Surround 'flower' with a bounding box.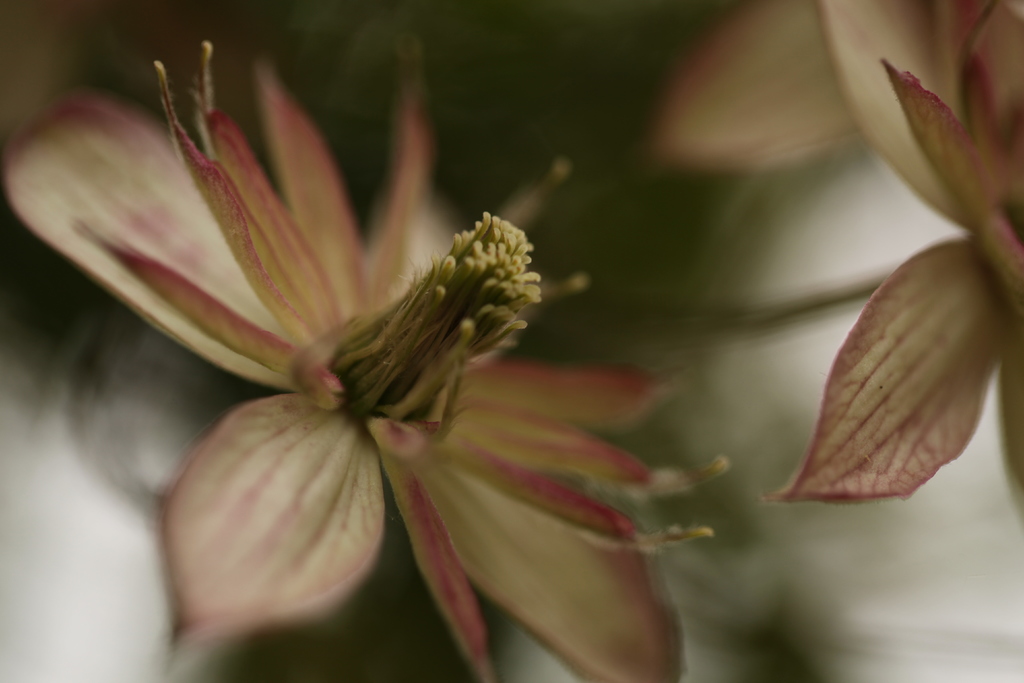
<bbox>761, 0, 1023, 504</bbox>.
